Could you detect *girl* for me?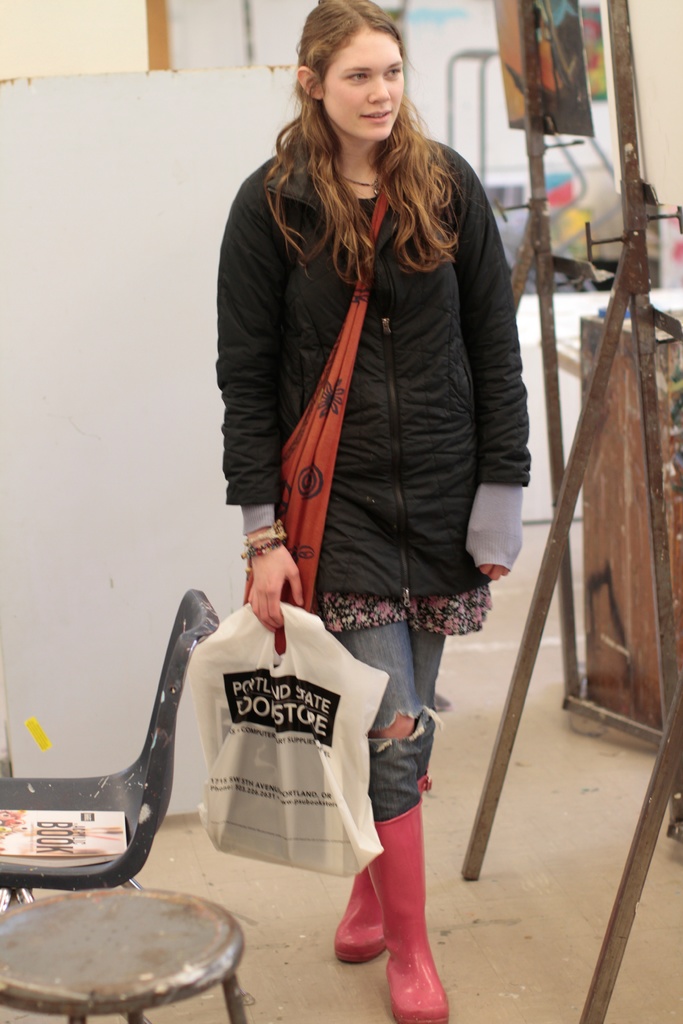
Detection result: locate(206, 0, 534, 1018).
